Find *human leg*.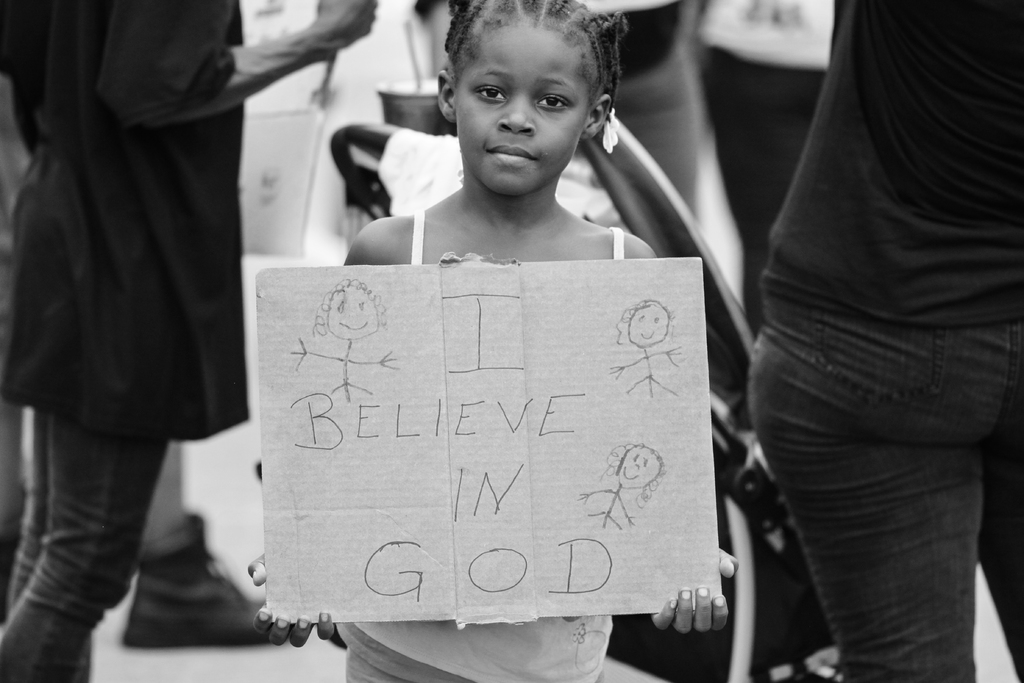
(979,324,1022,682).
